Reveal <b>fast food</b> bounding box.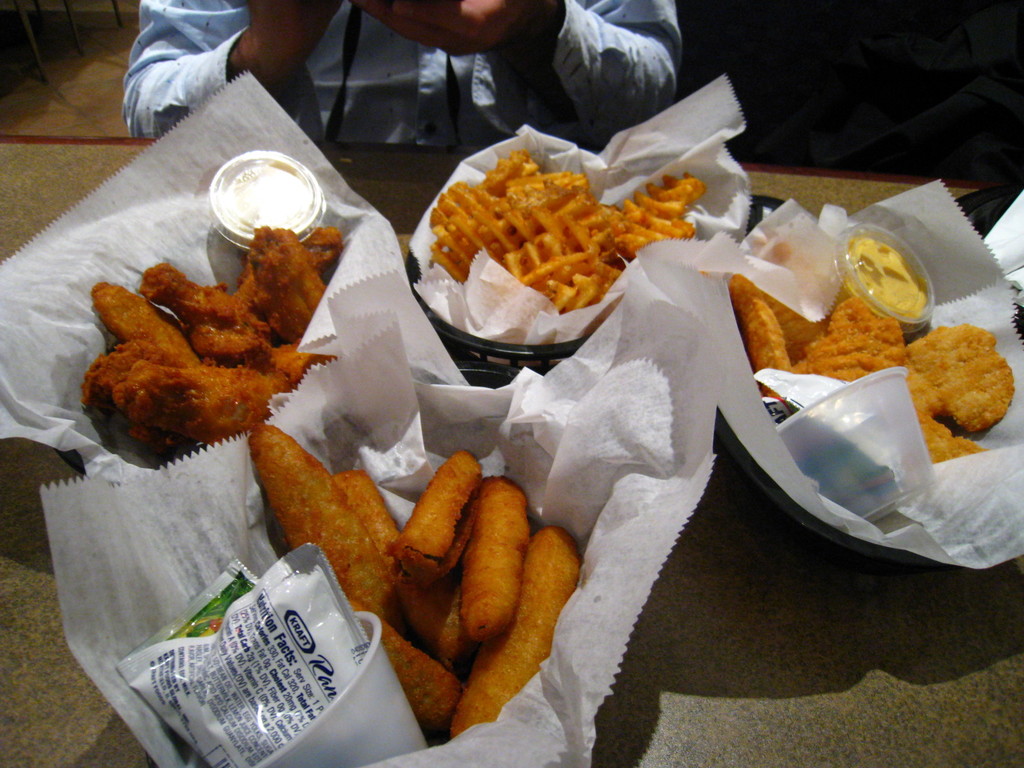
Revealed: region(428, 145, 710, 311).
